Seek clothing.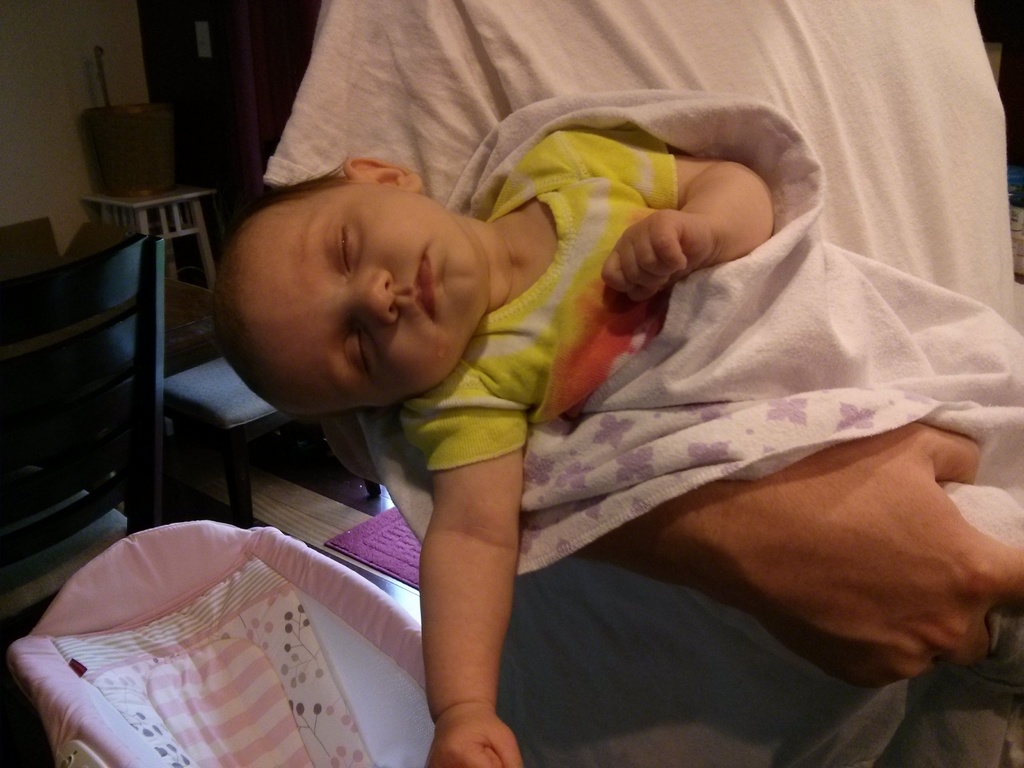
crop(277, 0, 1014, 767).
